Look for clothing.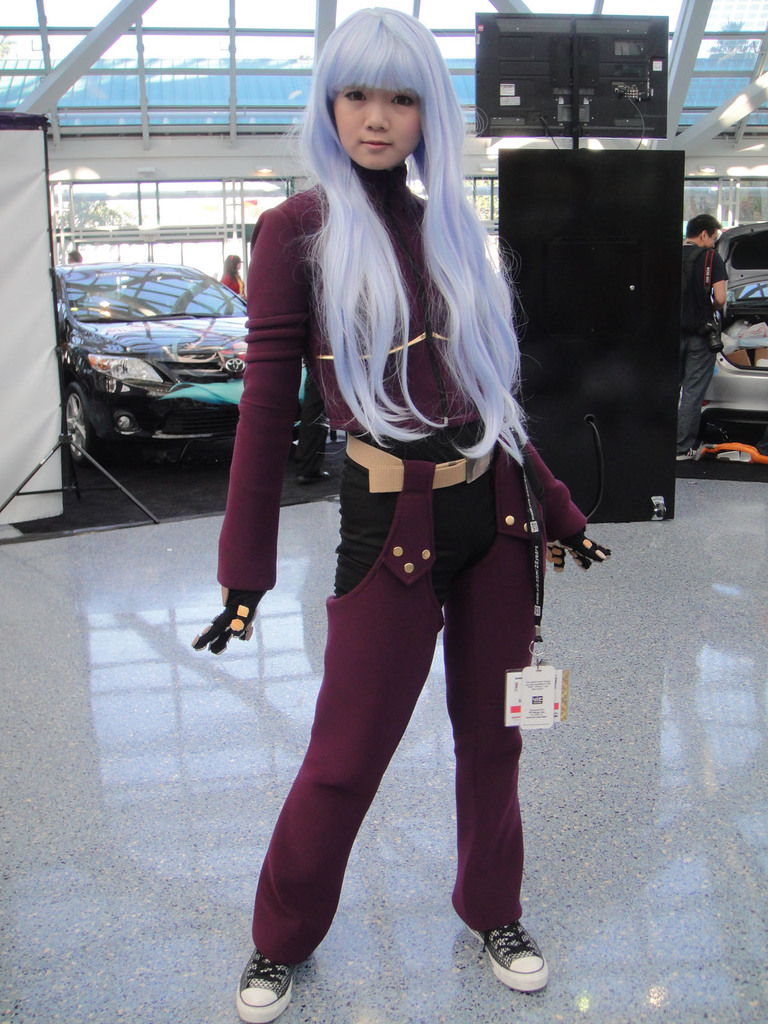
Found: rect(673, 241, 726, 454).
